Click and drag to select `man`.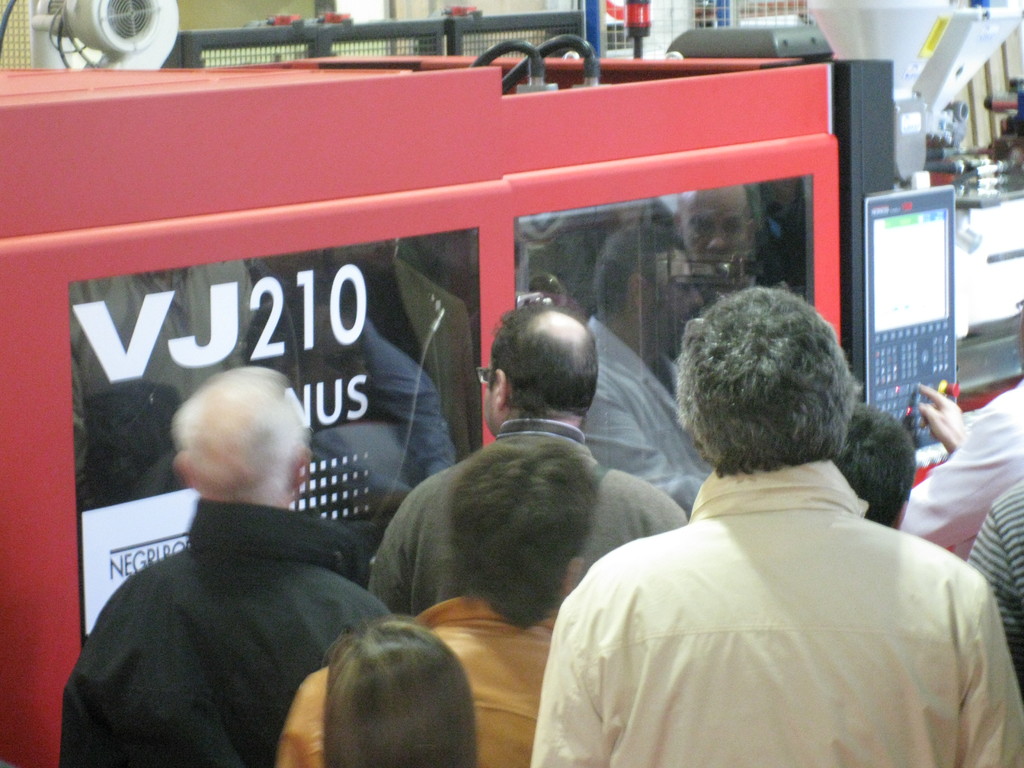
Selection: 898,384,1023,557.
